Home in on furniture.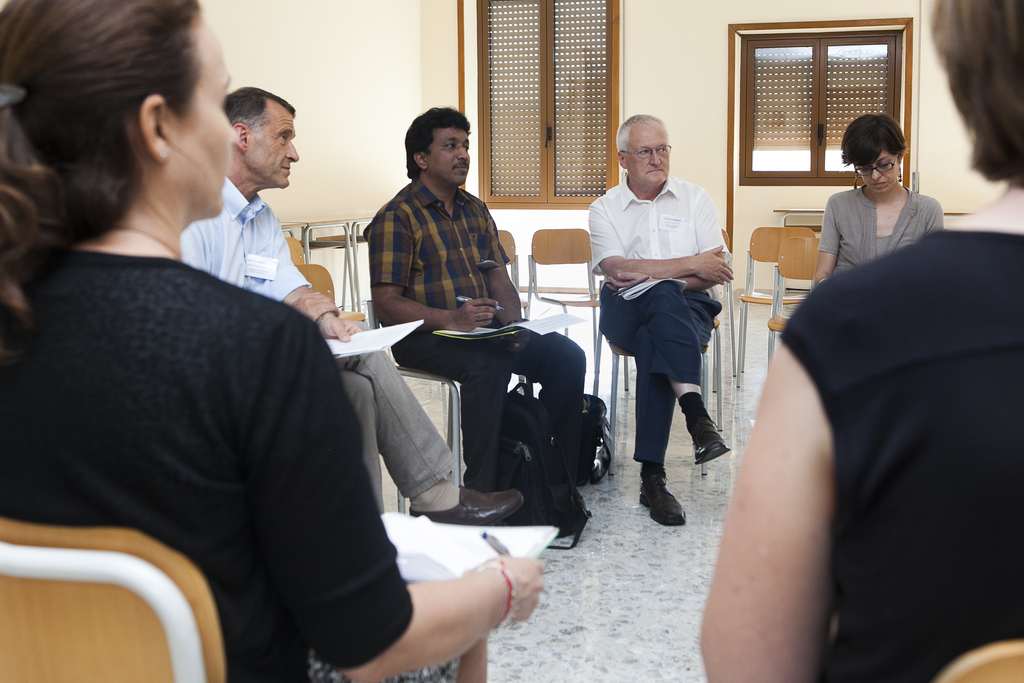
Homed in at region(494, 230, 527, 320).
